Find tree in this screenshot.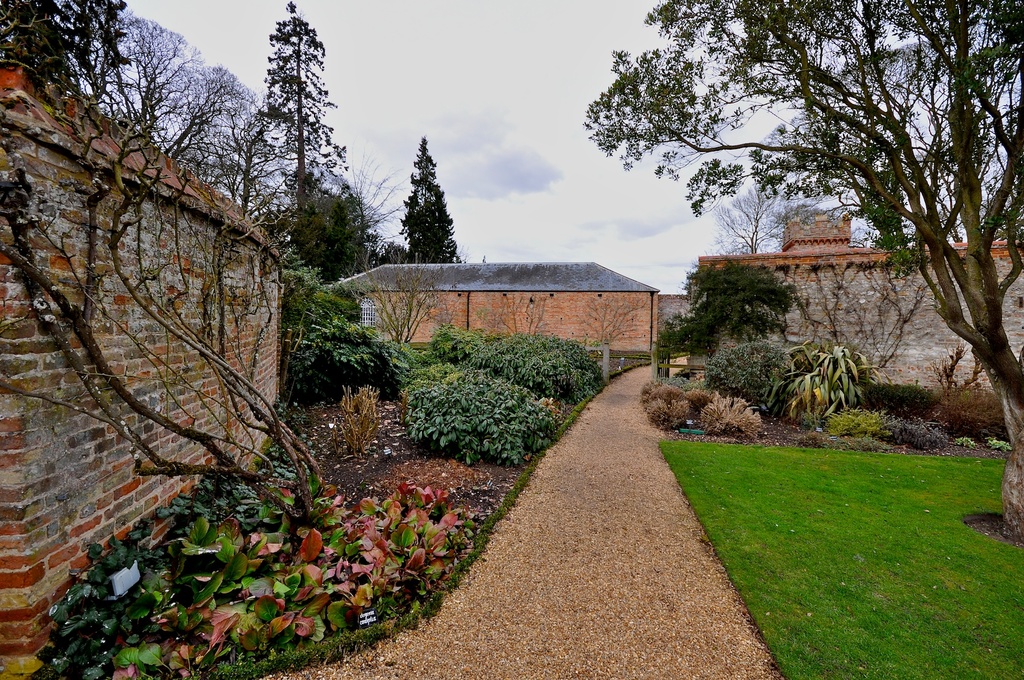
The bounding box for tree is 155:56:255:193.
